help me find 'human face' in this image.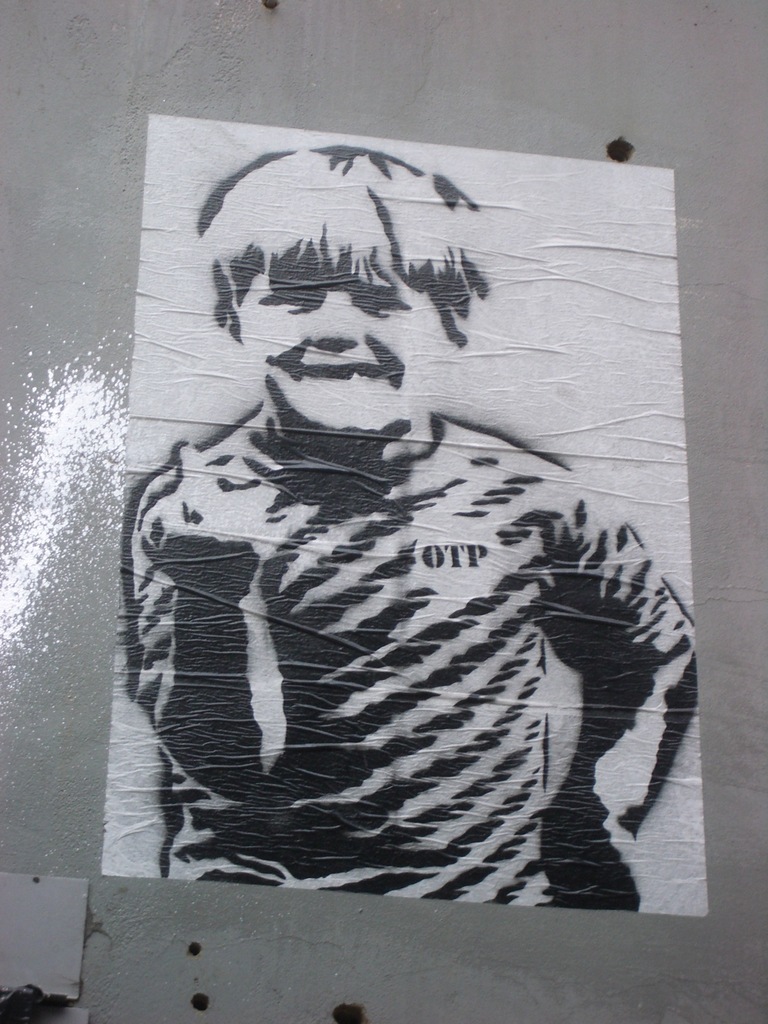
Found it: [x1=222, y1=241, x2=446, y2=437].
